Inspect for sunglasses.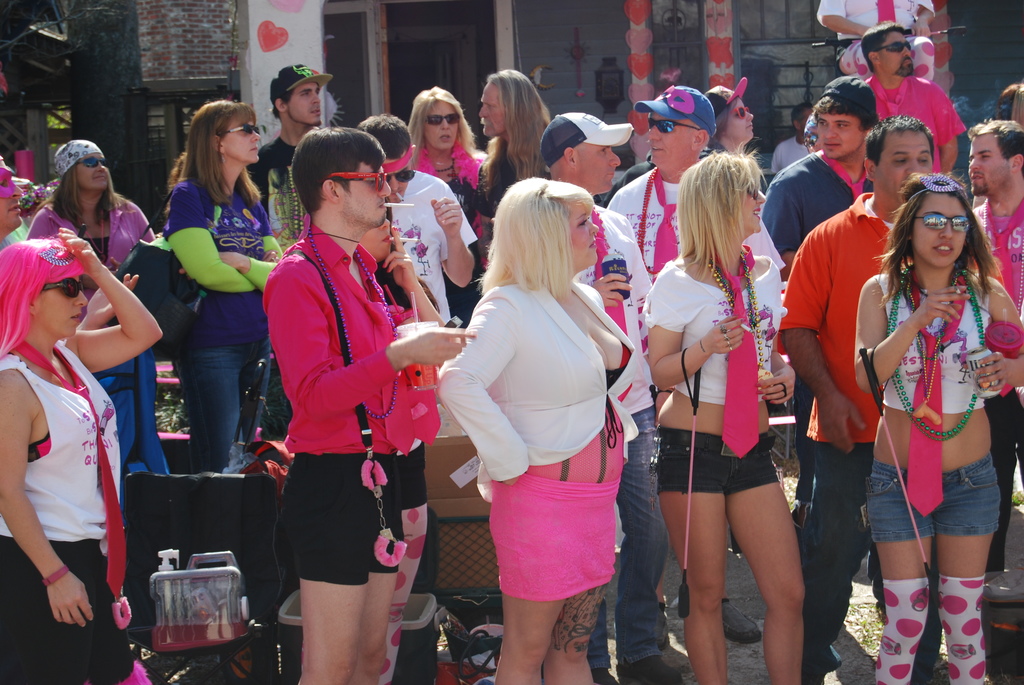
Inspection: BBox(79, 157, 106, 169).
